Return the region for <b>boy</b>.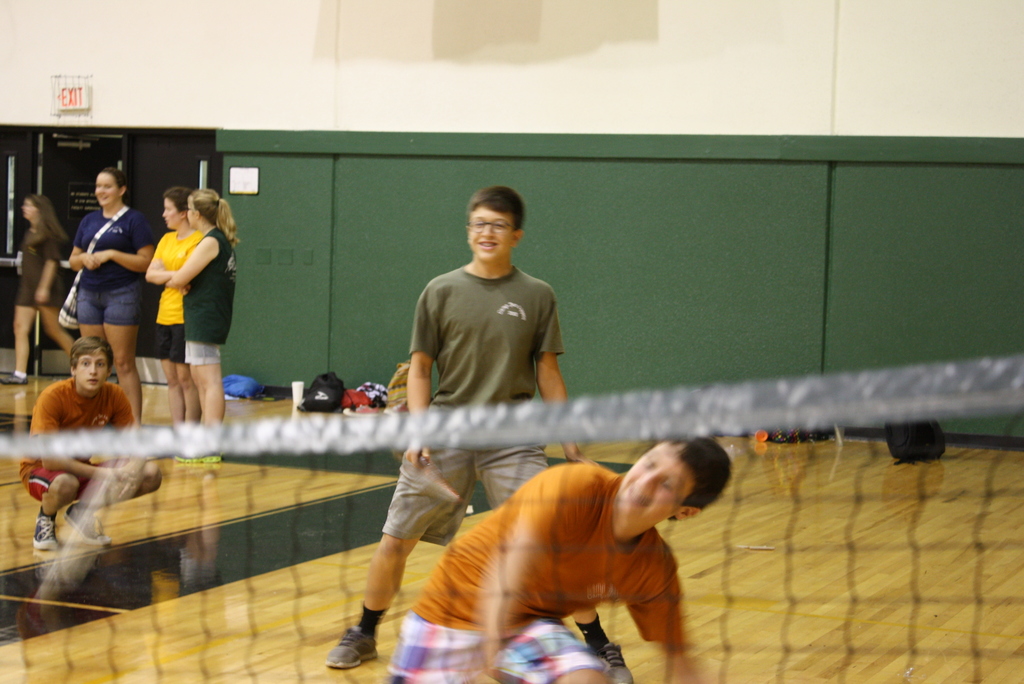
Rect(16, 324, 140, 516).
